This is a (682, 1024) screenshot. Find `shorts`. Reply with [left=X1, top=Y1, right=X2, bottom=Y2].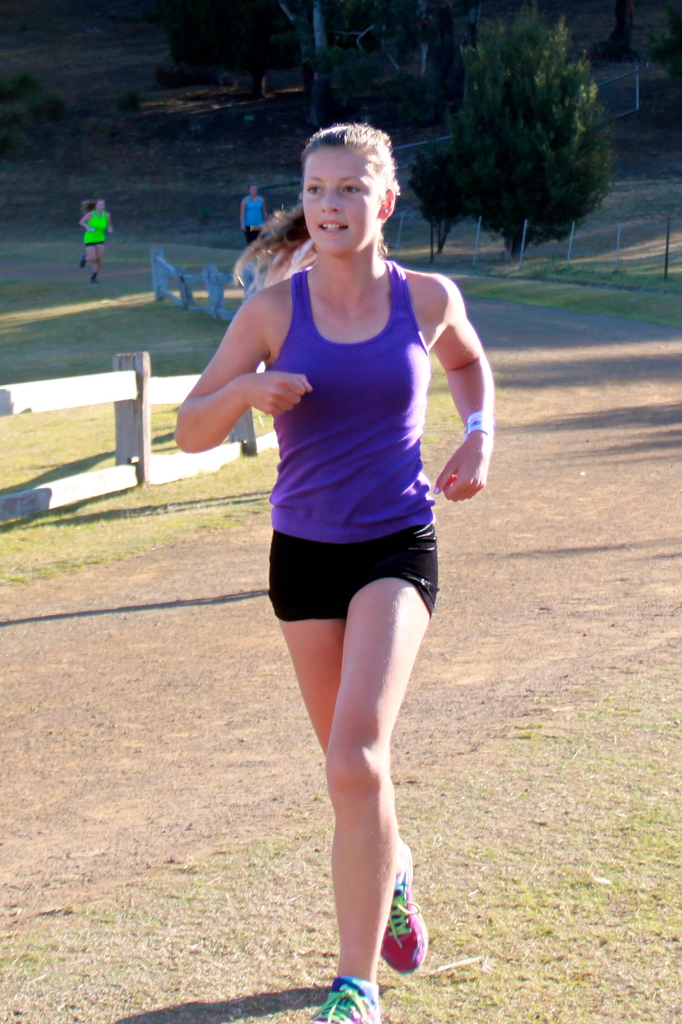
[left=244, top=528, right=450, bottom=622].
